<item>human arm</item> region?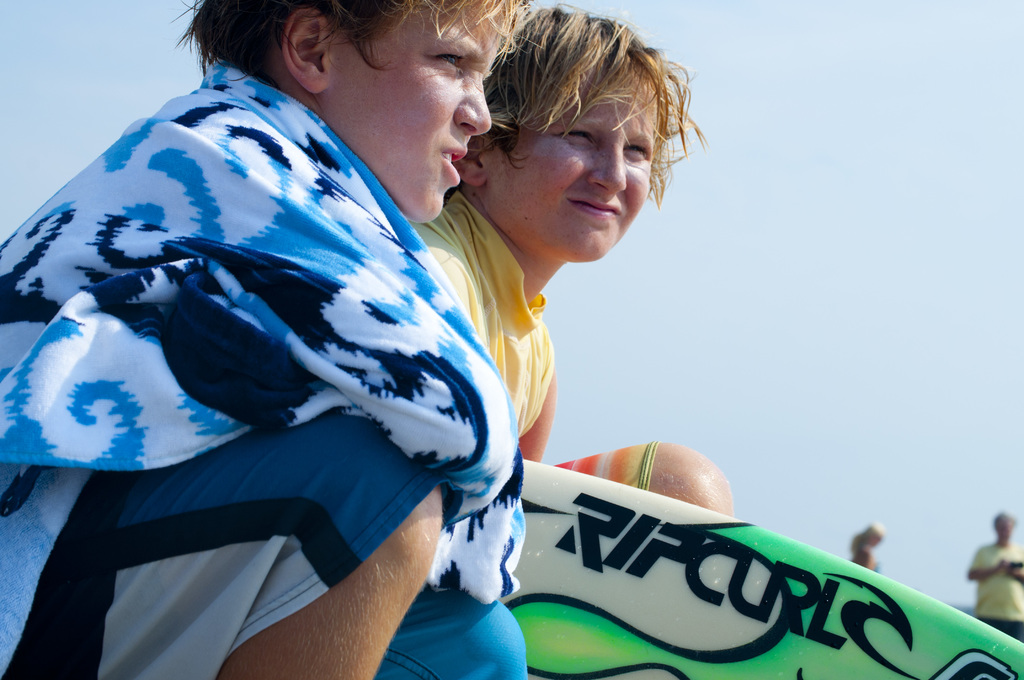
BBox(960, 543, 1012, 579)
